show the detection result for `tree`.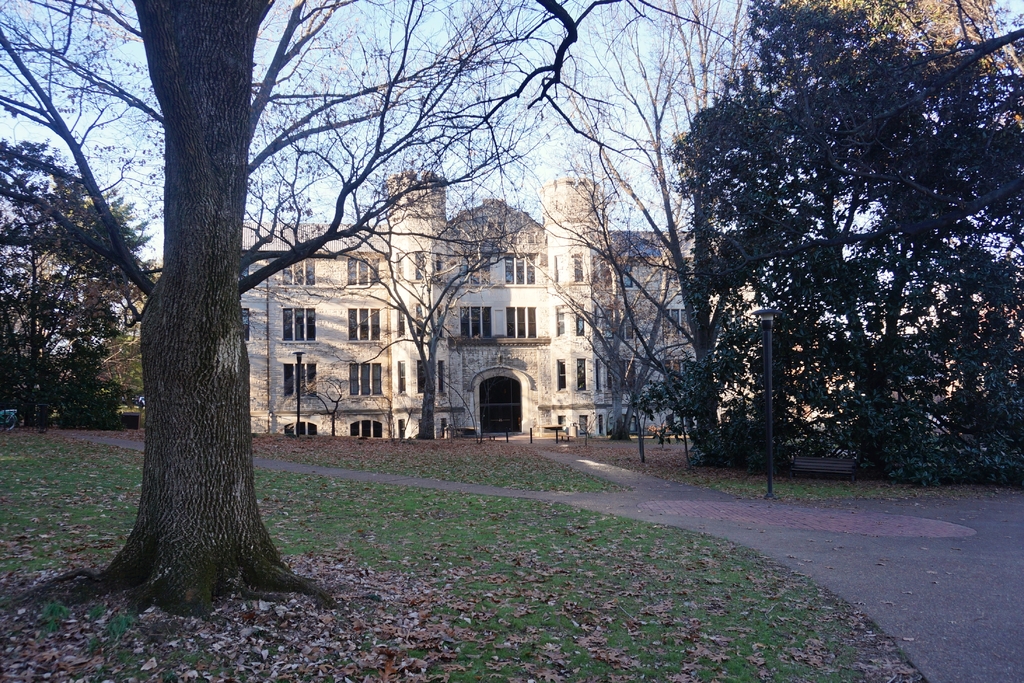
(left=0, top=0, right=597, bottom=617).
